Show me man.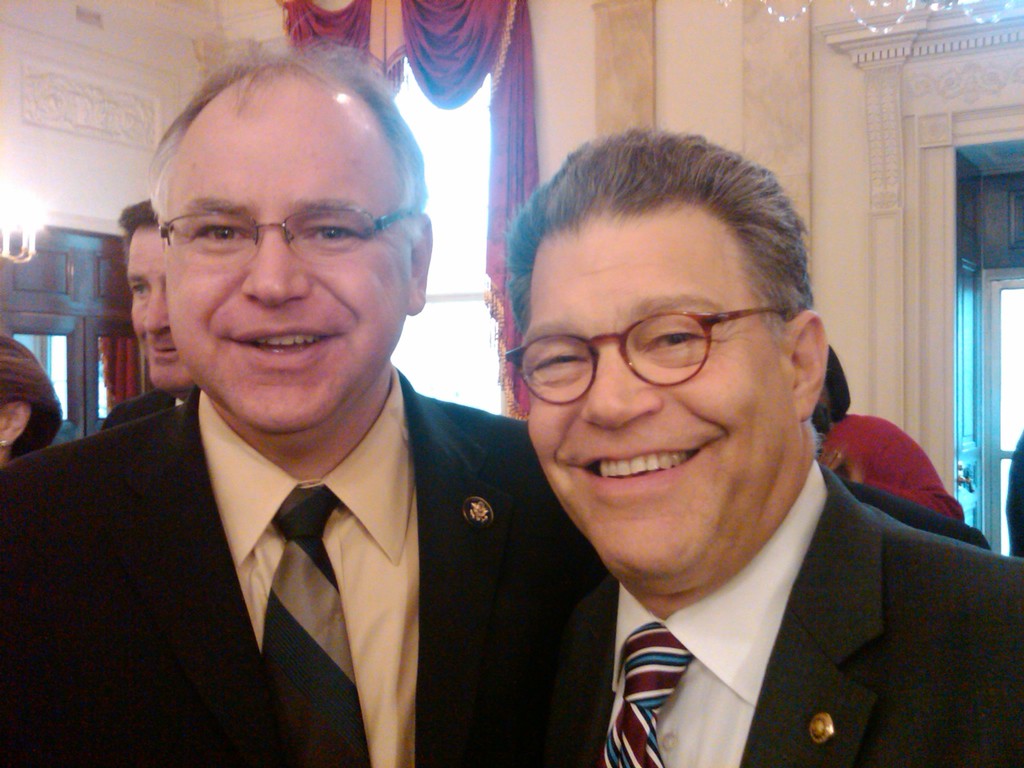
man is here: box=[13, 79, 624, 764].
